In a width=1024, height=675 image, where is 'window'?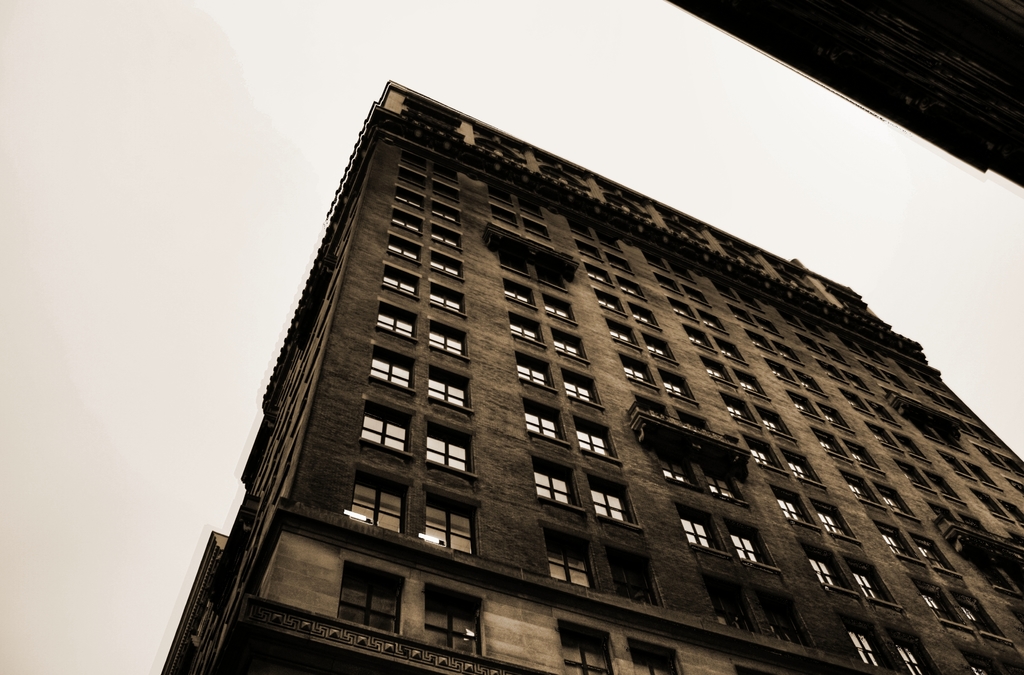
region(735, 377, 762, 391).
